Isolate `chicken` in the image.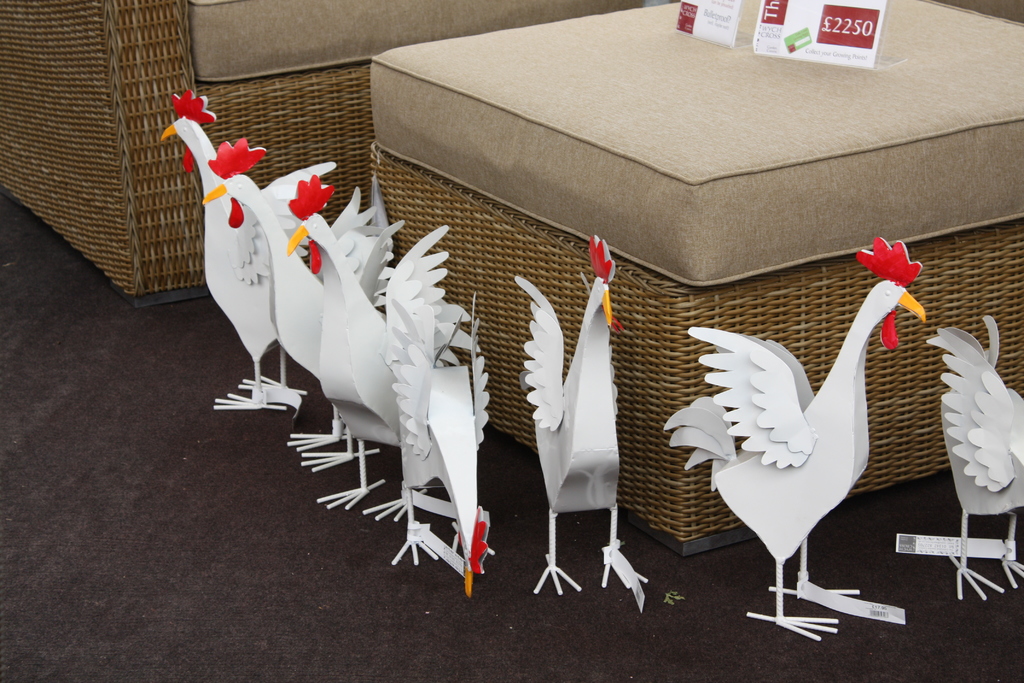
Isolated region: [left=911, top=303, right=1023, bottom=611].
